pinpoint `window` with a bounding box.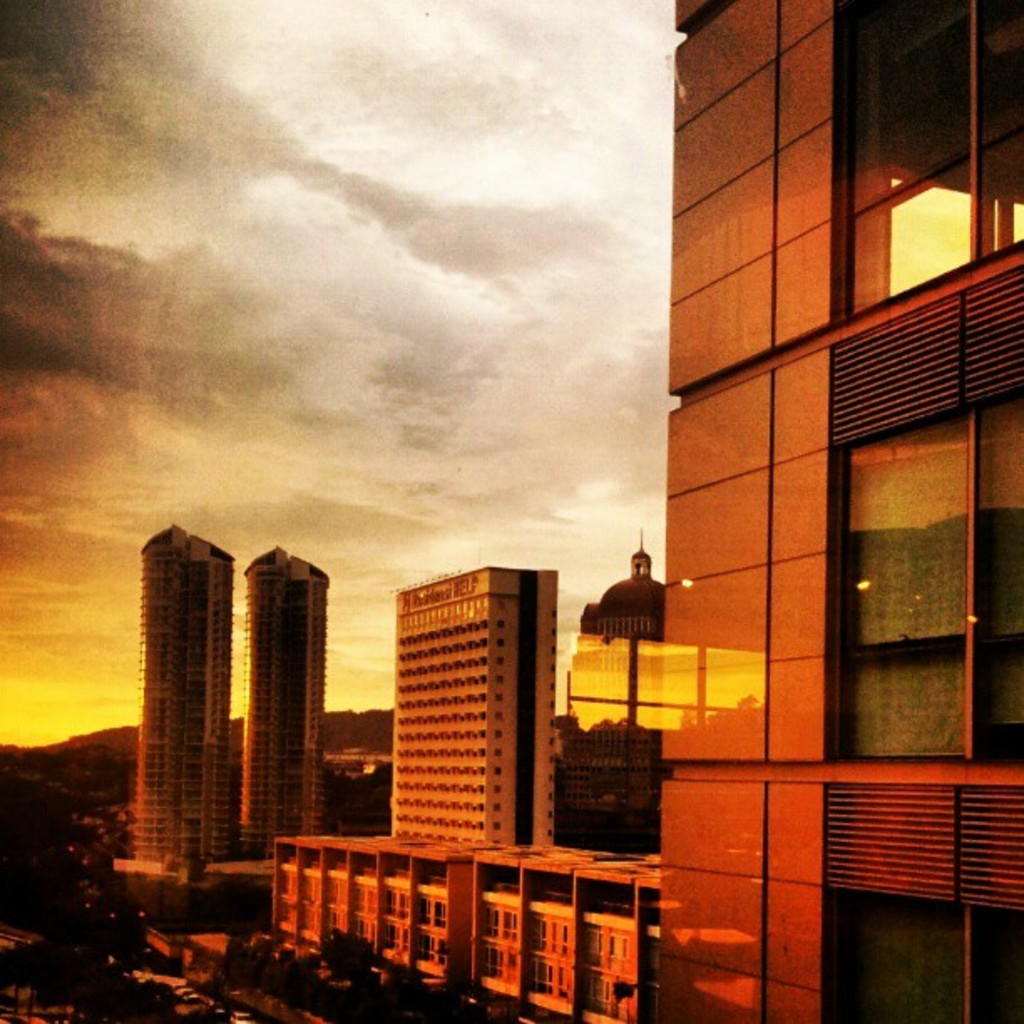
region(276, 902, 294, 927).
